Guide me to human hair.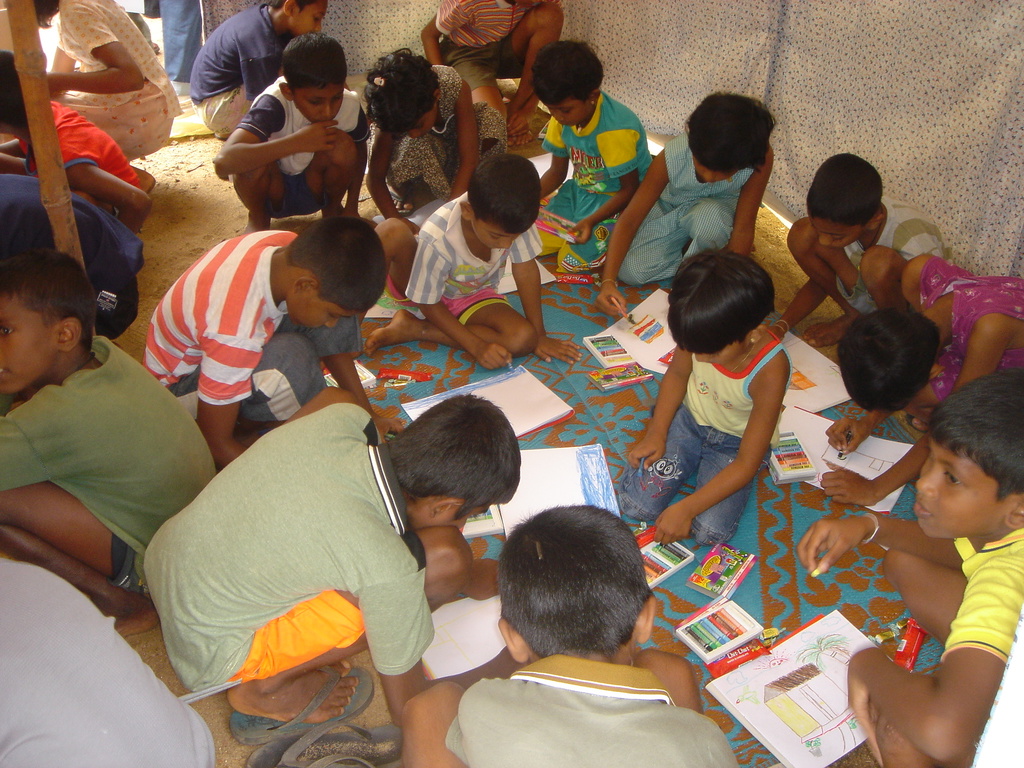
Guidance: 666,246,777,356.
